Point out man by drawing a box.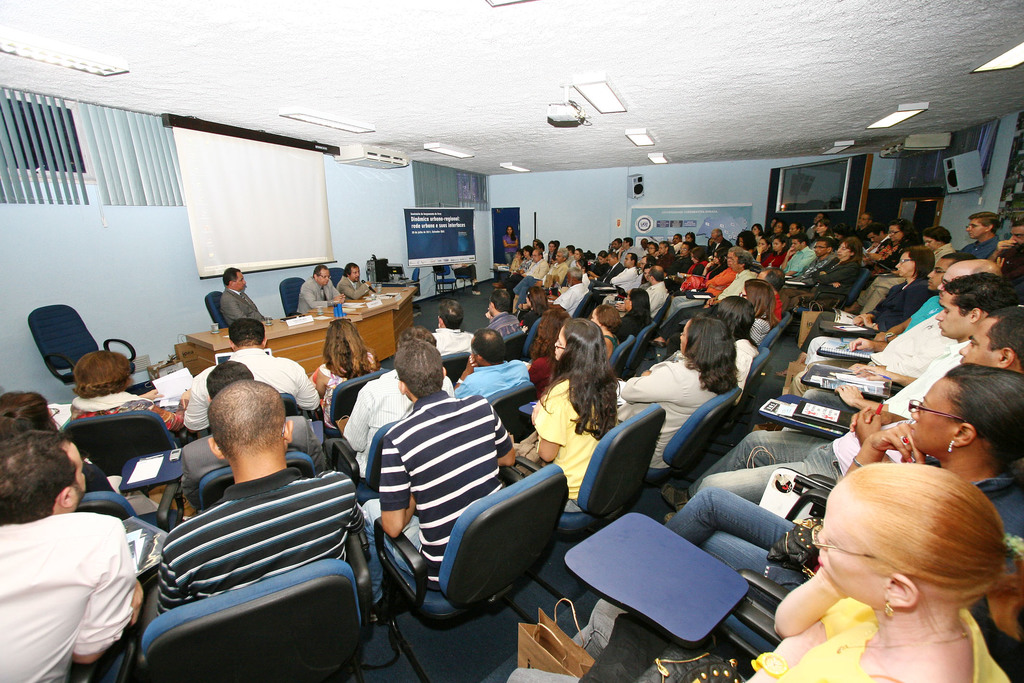
l=853, t=220, r=894, b=267.
